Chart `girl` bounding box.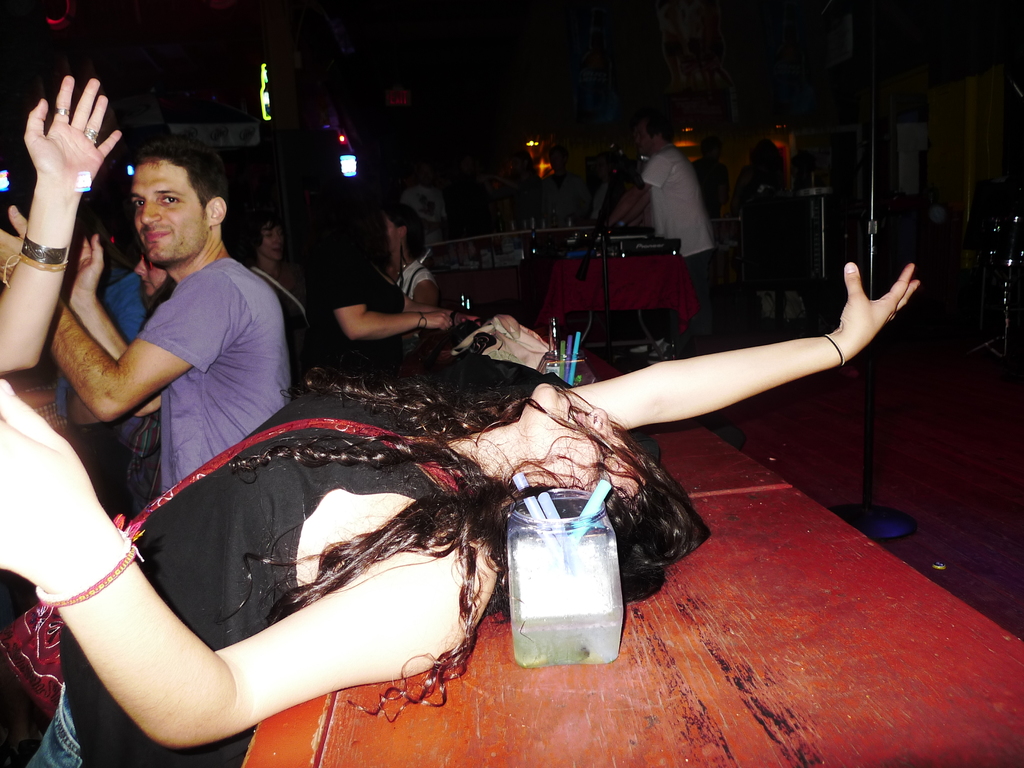
Charted: (232, 212, 300, 369).
